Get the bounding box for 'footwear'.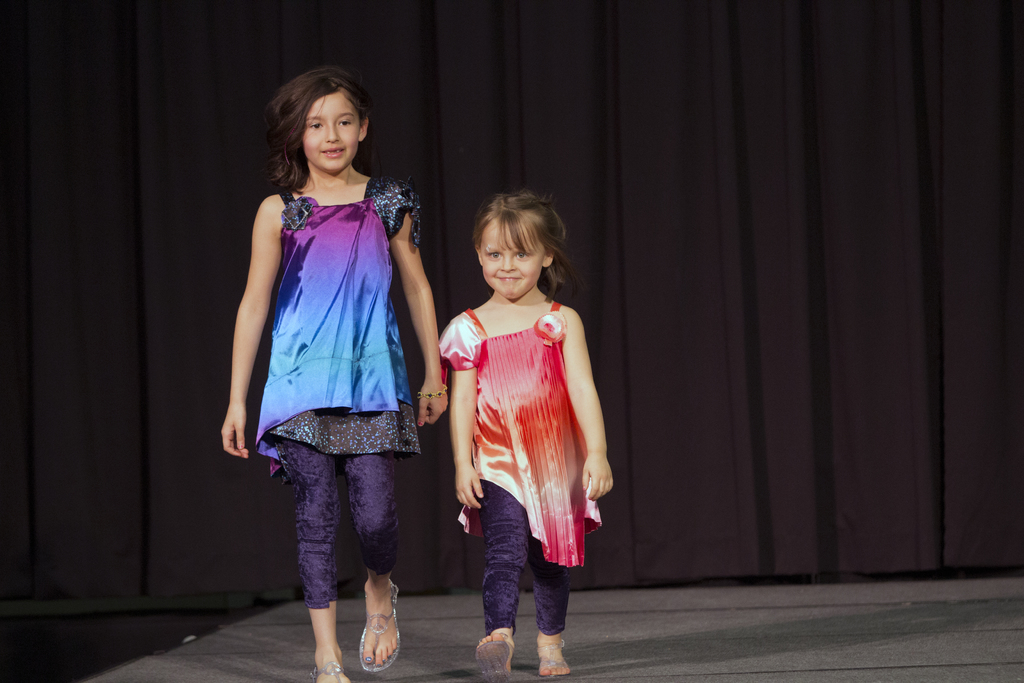
475/629/516/682.
